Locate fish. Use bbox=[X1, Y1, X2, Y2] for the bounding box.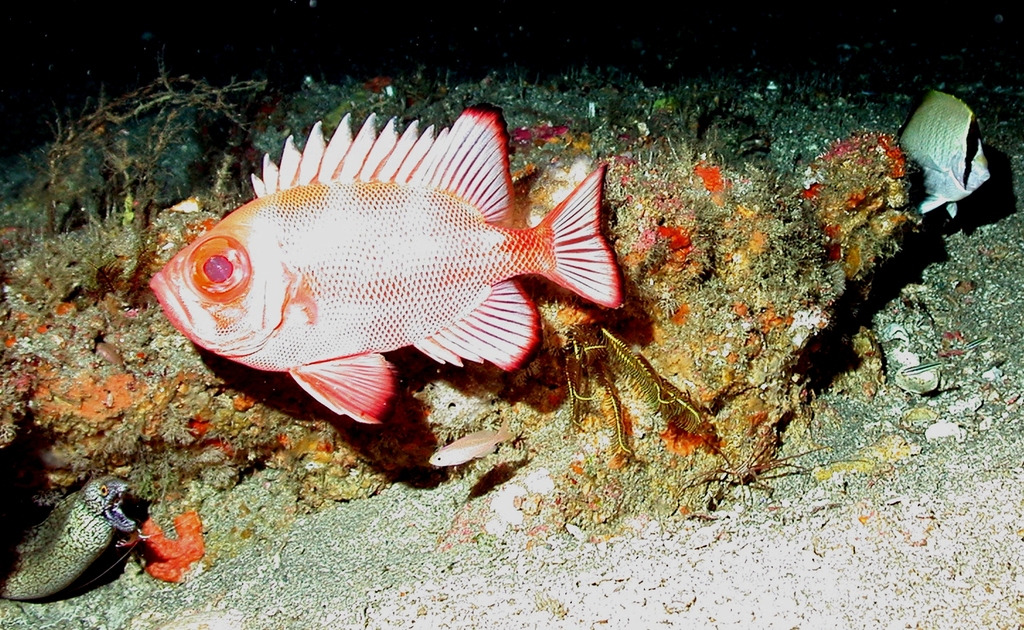
bbox=[146, 109, 625, 436].
